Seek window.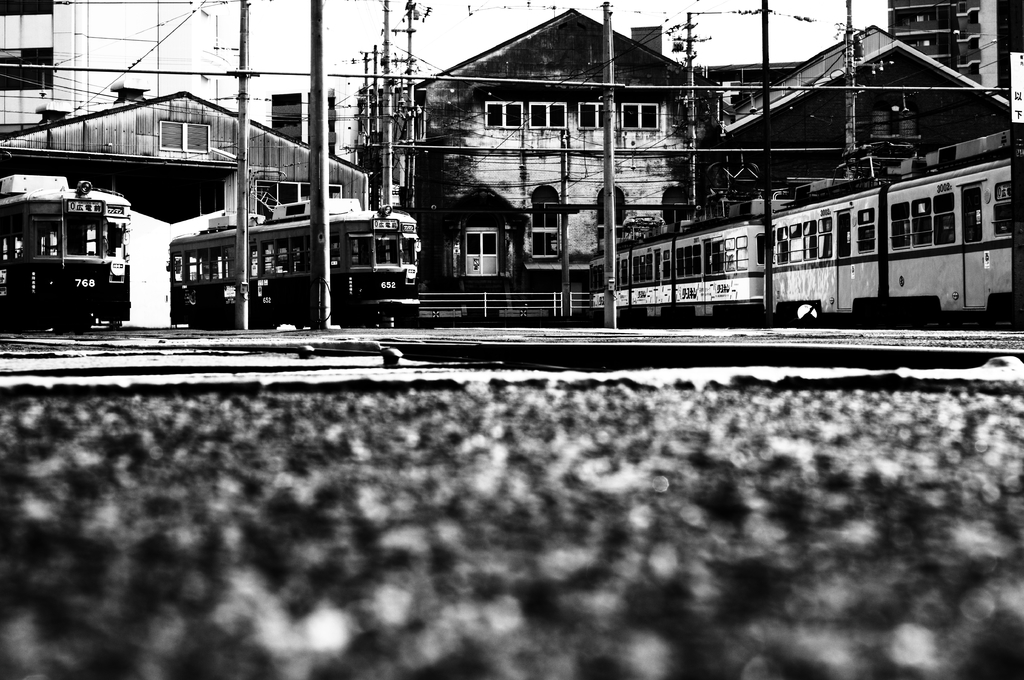
(left=579, top=101, right=607, bottom=129).
